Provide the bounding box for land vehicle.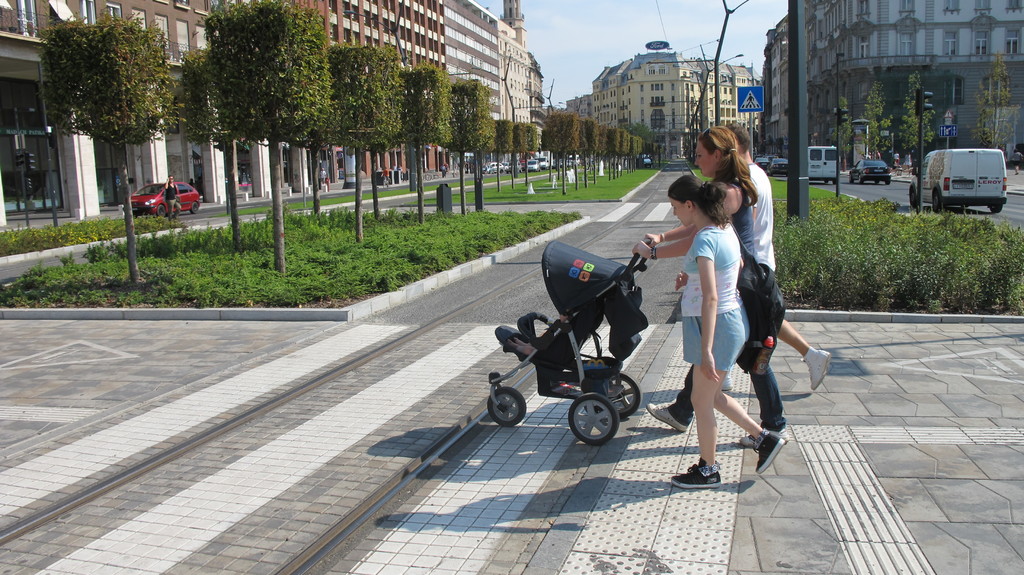
{"x1": 806, "y1": 143, "x2": 840, "y2": 182}.
